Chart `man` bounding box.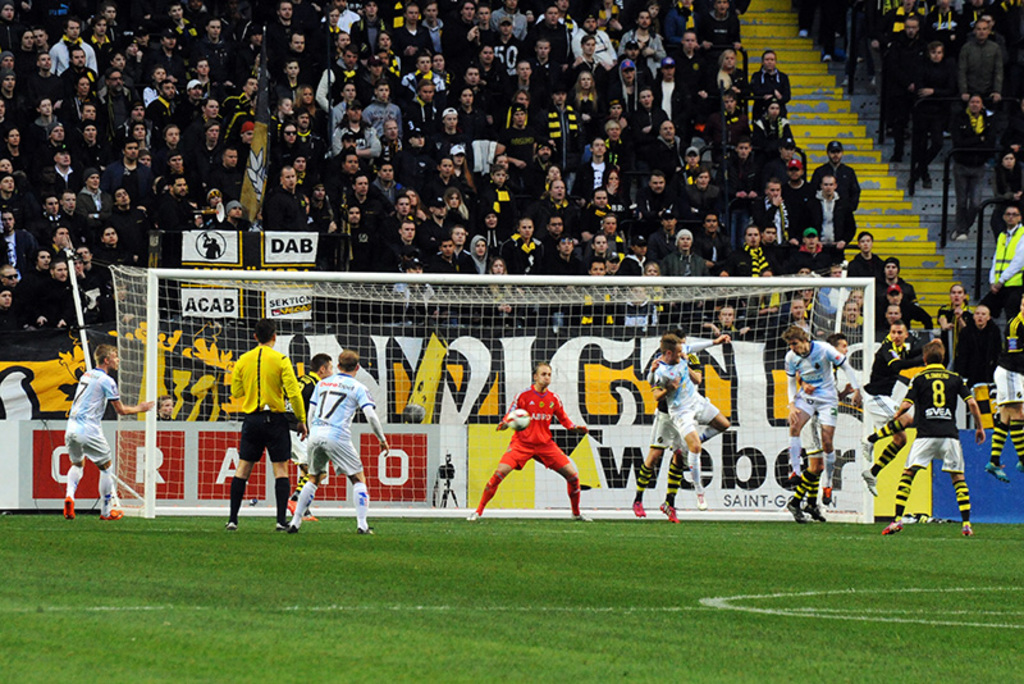
Charted: (211,327,294,532).
